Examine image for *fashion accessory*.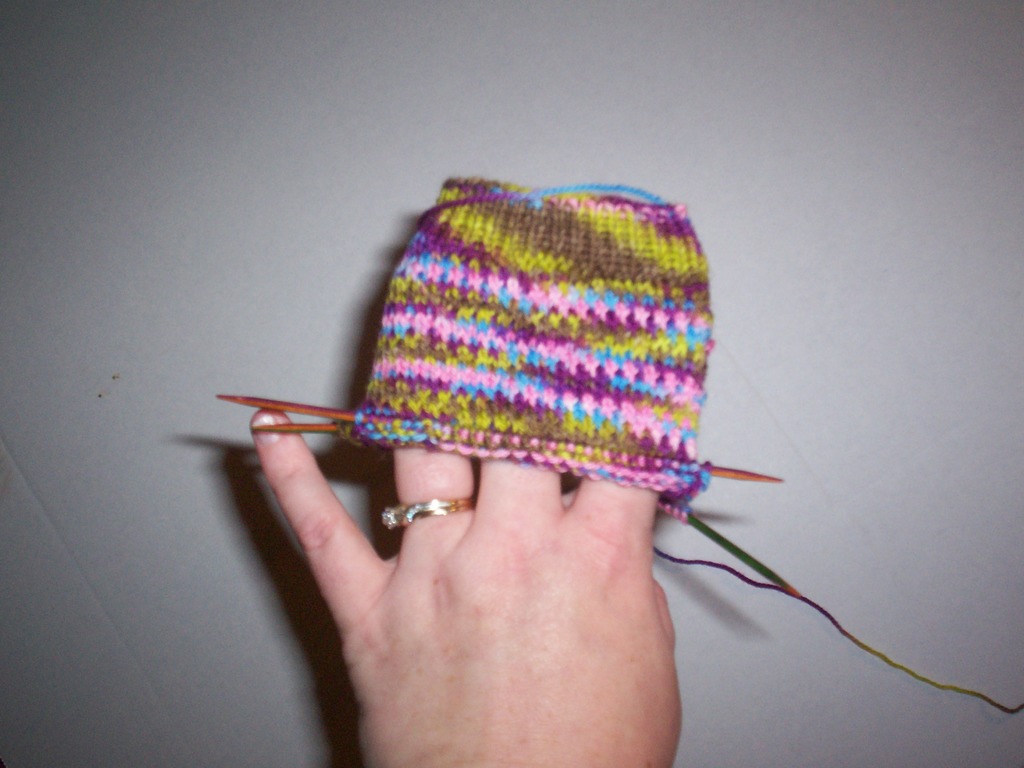
Examination result: pyautogui.locateOnScreen(371, 494, 477, 528).
